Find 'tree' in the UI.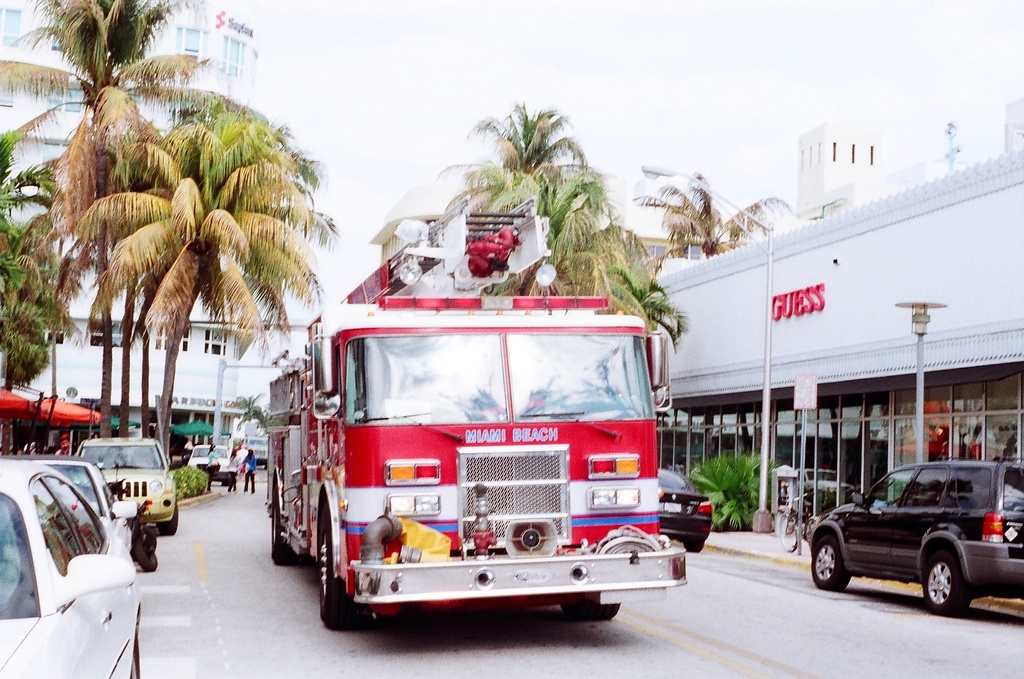
UI element at x1=425 y1=92 x2=613 y2=216.
